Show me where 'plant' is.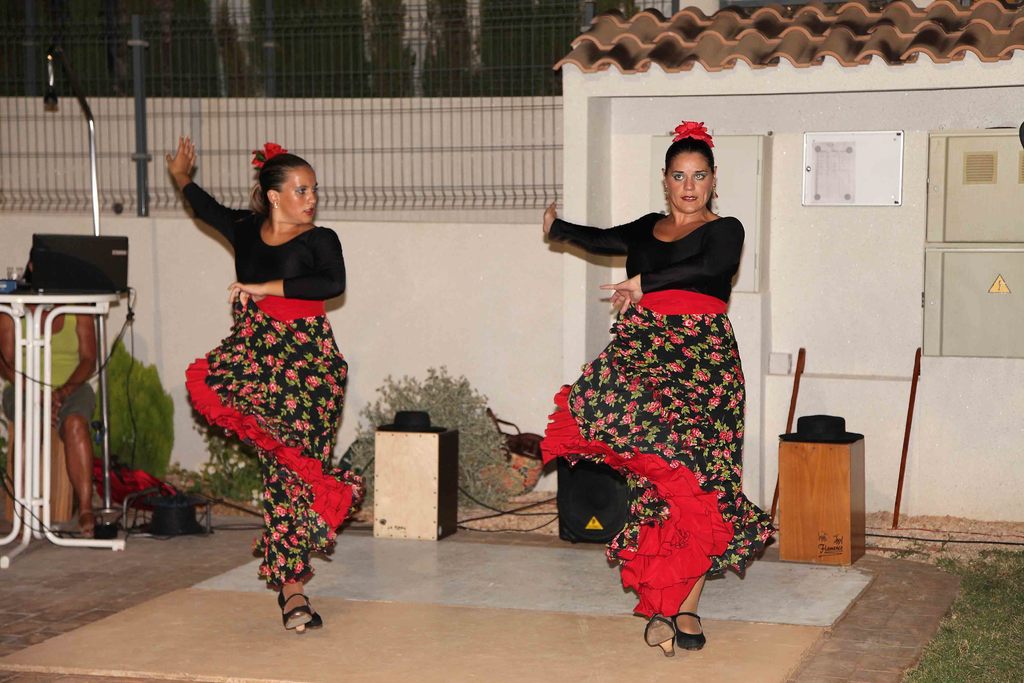
'plant' is at region(186, 425, 261, 502).
